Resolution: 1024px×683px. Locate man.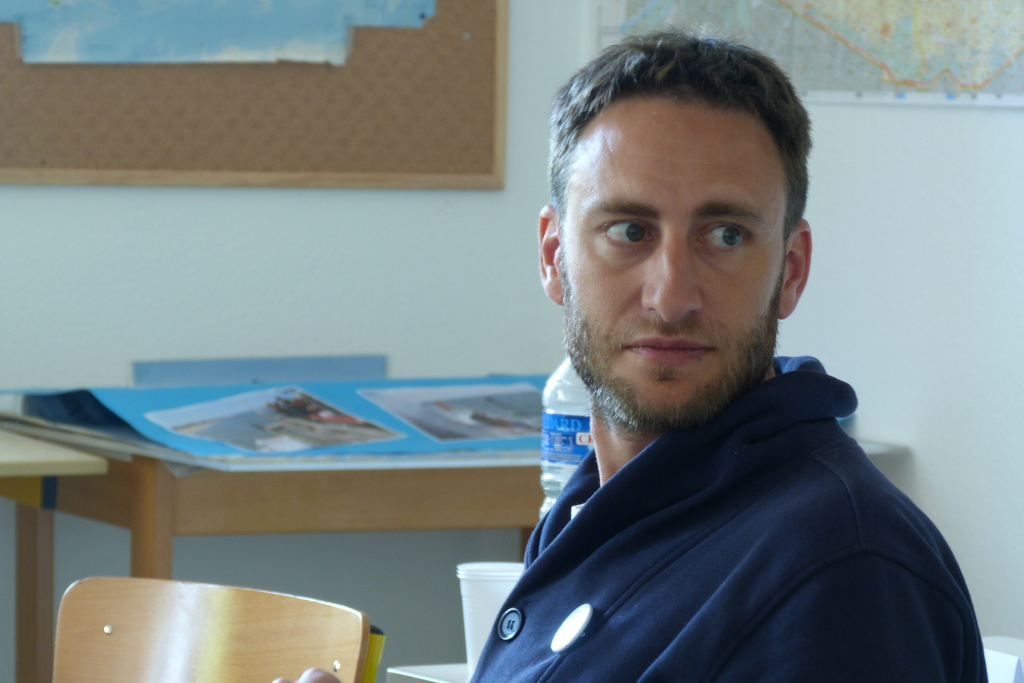
region(401, 62, 995, 654).
